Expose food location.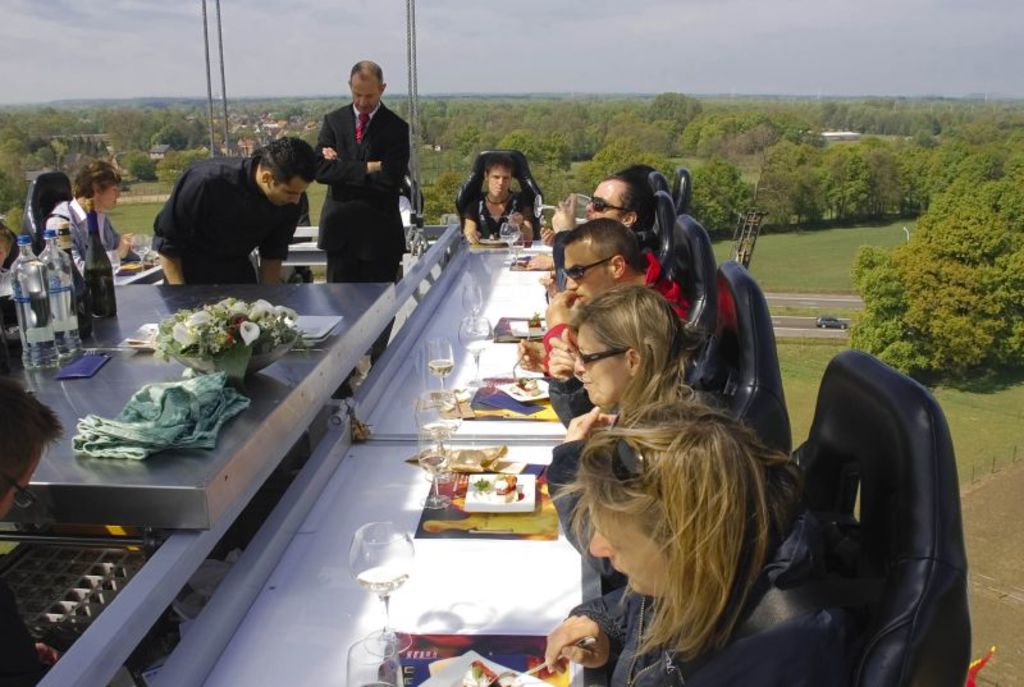
Exposed at rect(524, 379, 540, 391).
